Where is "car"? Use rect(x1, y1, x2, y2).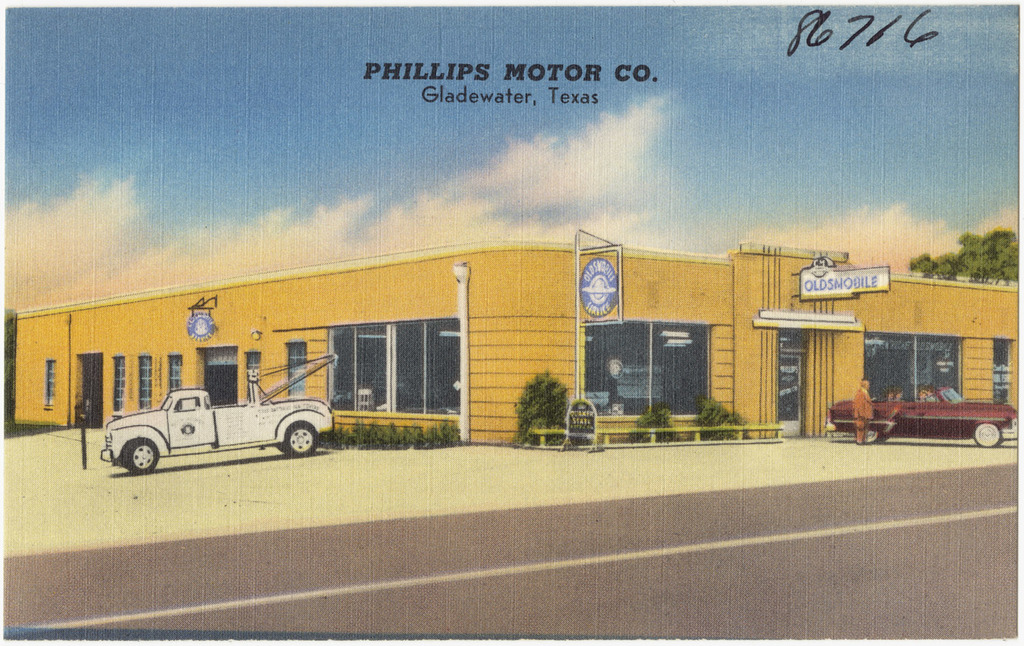
rect(828, 385, 1020, 447).
